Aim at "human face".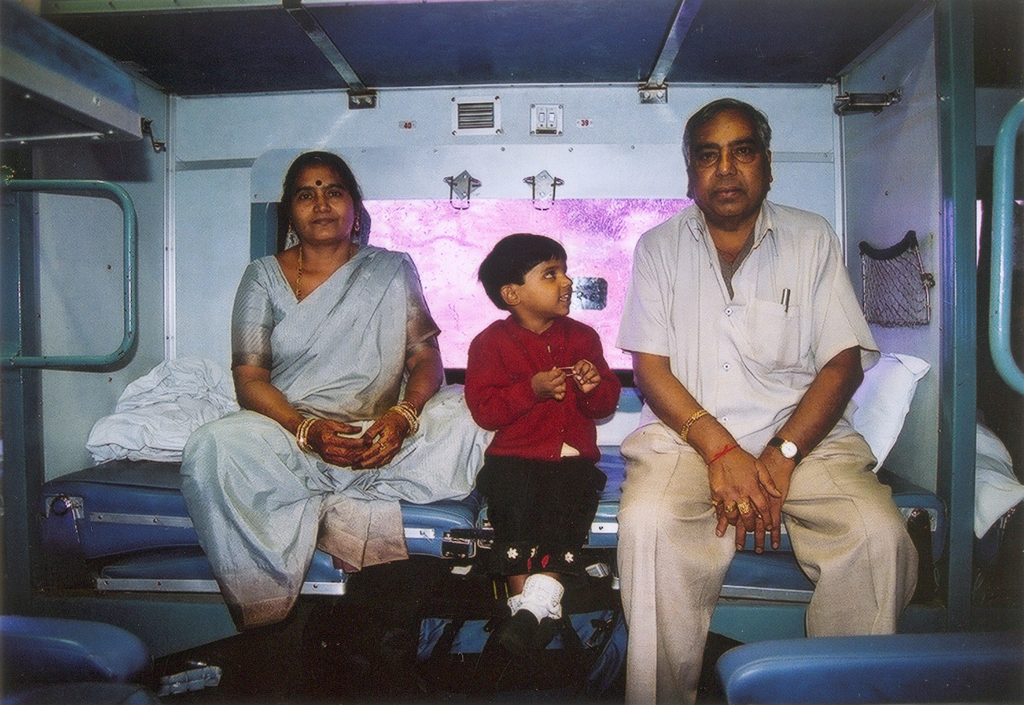
Aimed at bbox=[518, 259, 575, 320].
